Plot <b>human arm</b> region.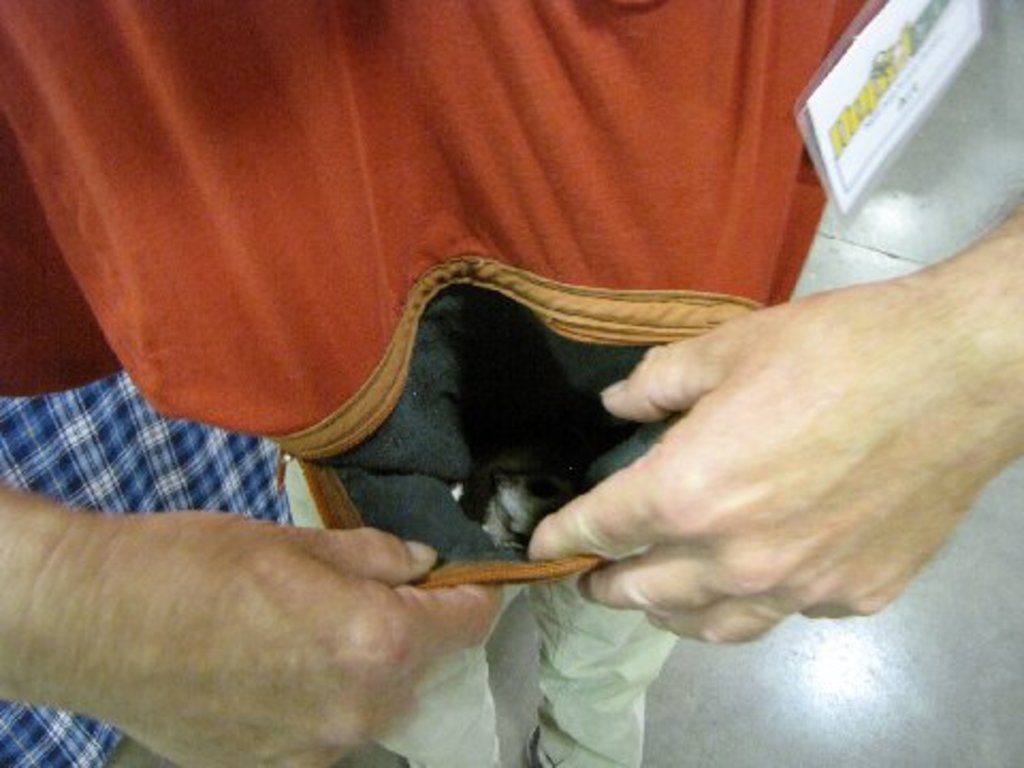
Plotted at bbox=(0, 478, 525, 766).
